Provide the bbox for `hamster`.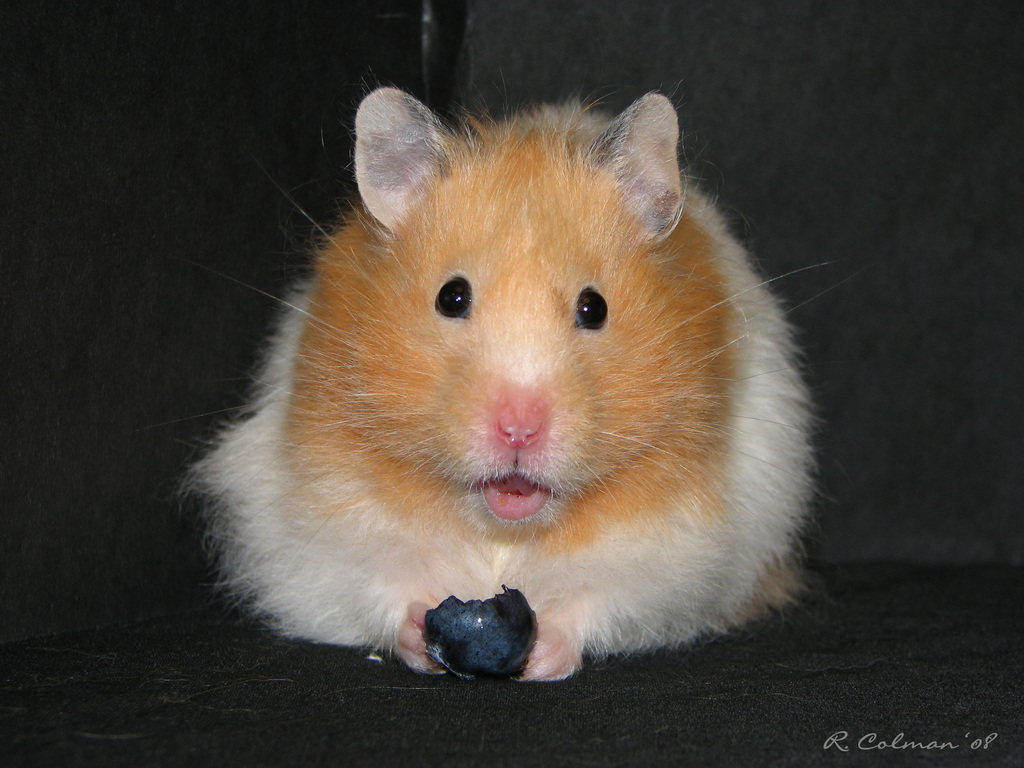
x1=131 y1=79 x2=834 y2=682.
